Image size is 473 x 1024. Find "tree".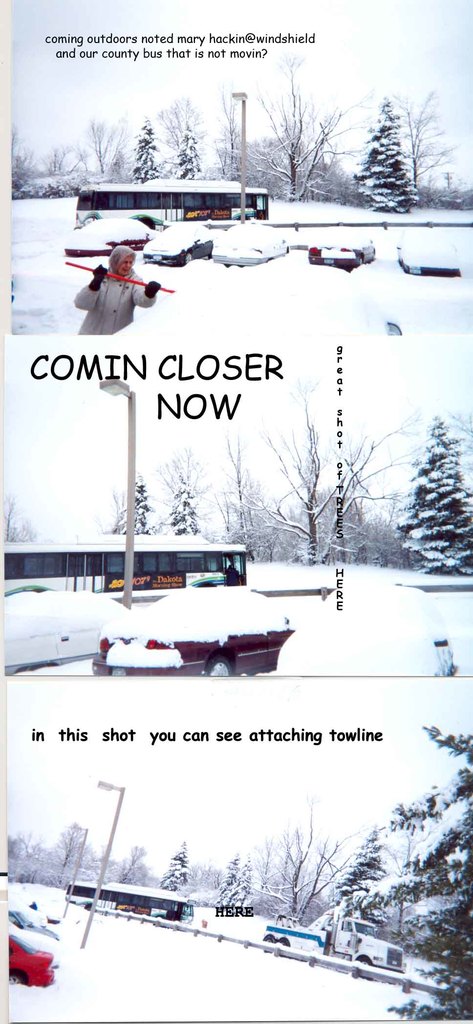
212/846/264/916.
